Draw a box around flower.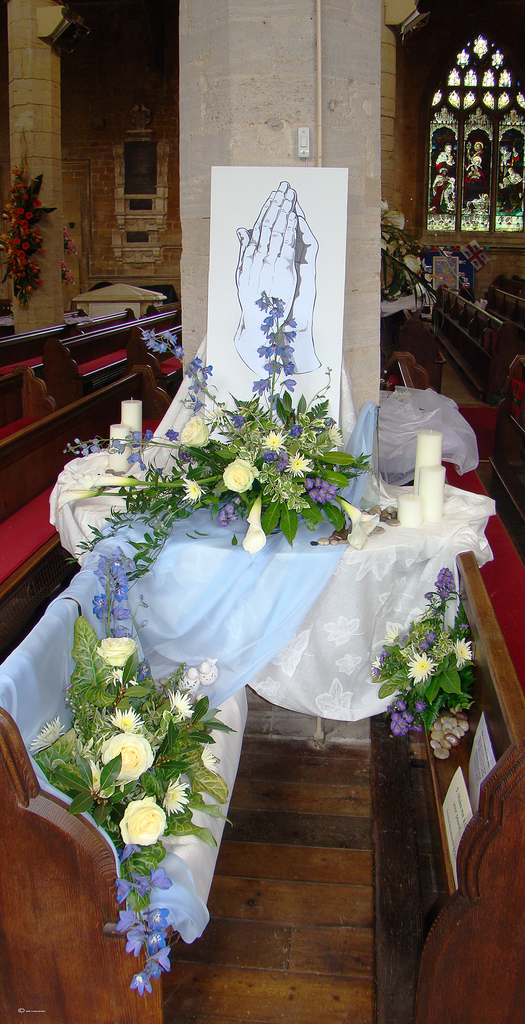
crop(388, 697, 425, 739).
